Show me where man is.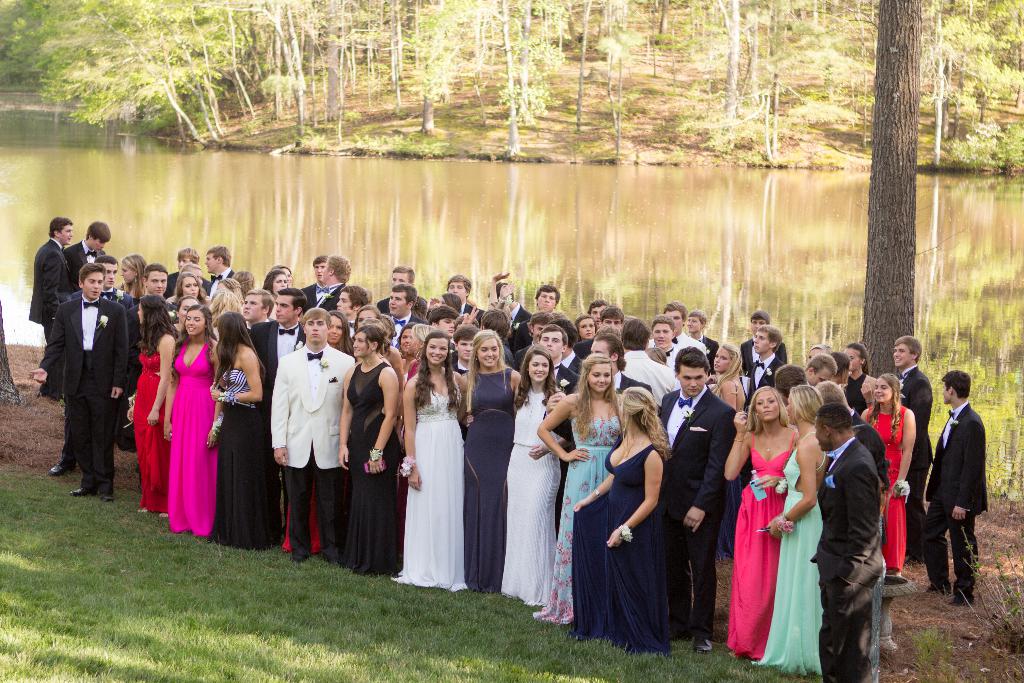
man is at [left=746, top=329, right=791, bottom=406].
